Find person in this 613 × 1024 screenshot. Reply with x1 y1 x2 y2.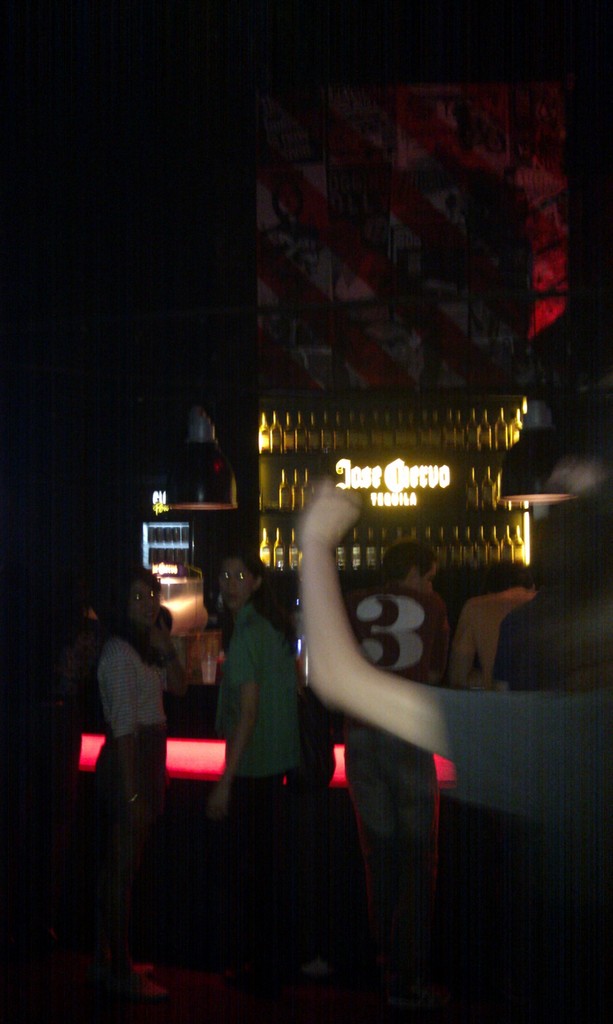
444 554 535 958.
